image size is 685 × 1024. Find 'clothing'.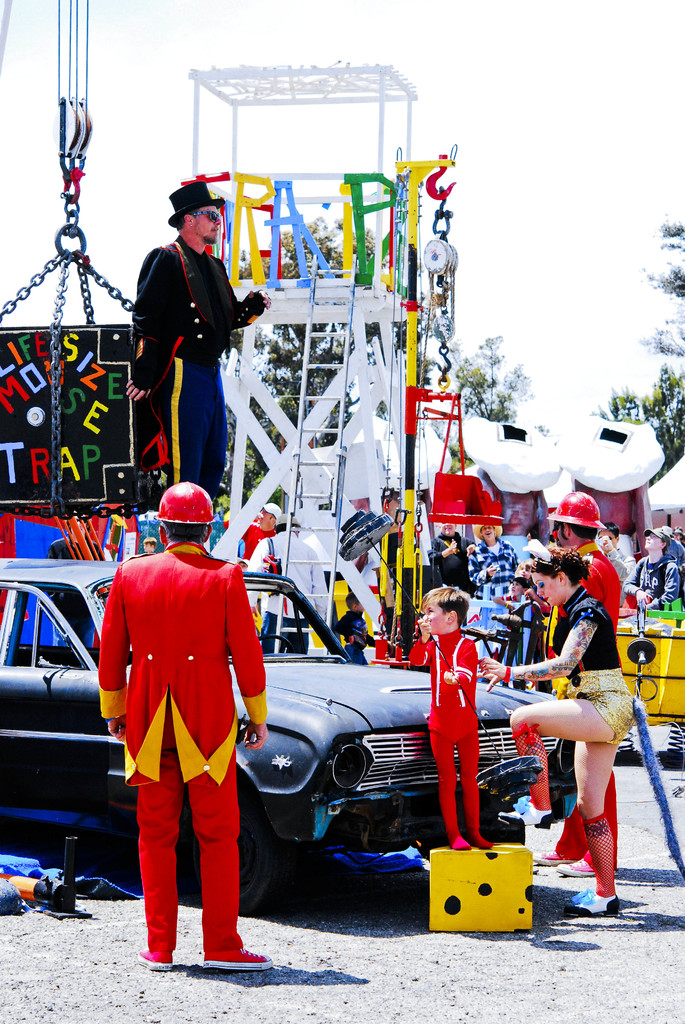
x1=394, y1=641, x2=484, y2=840.
